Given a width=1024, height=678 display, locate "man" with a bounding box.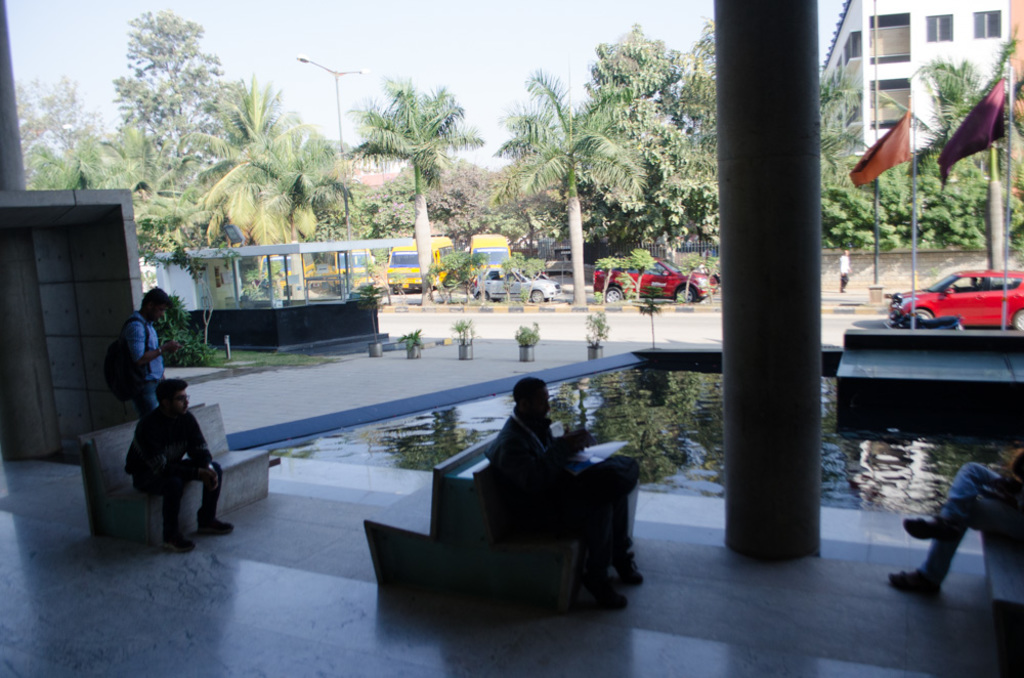
Located: l=121, t=287, r=182, b=420.
